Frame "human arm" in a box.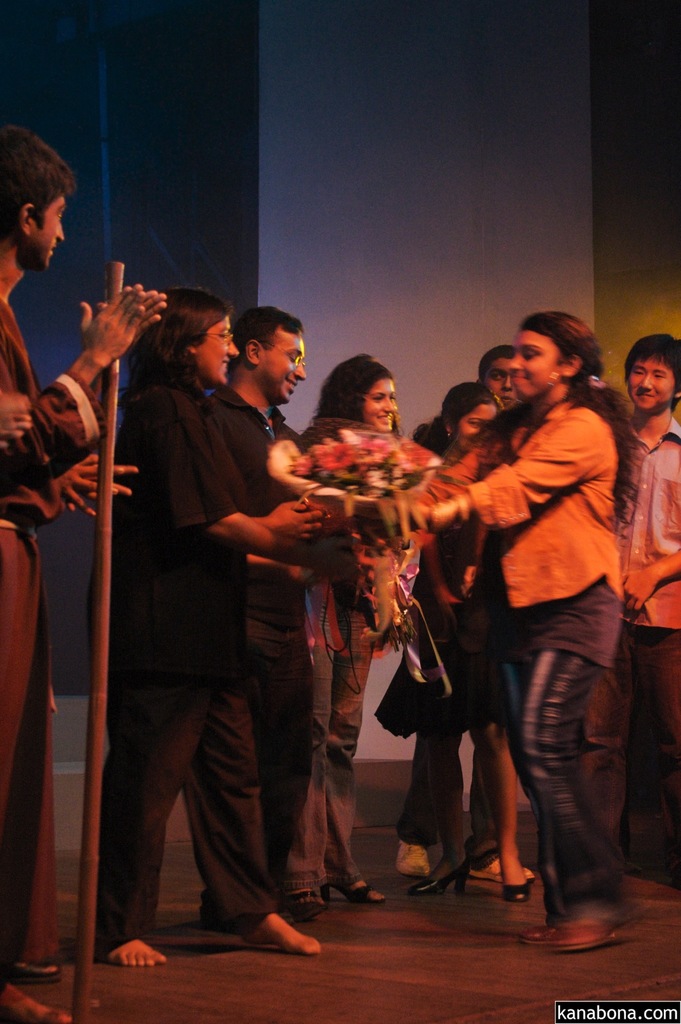
439,540,488,629.
